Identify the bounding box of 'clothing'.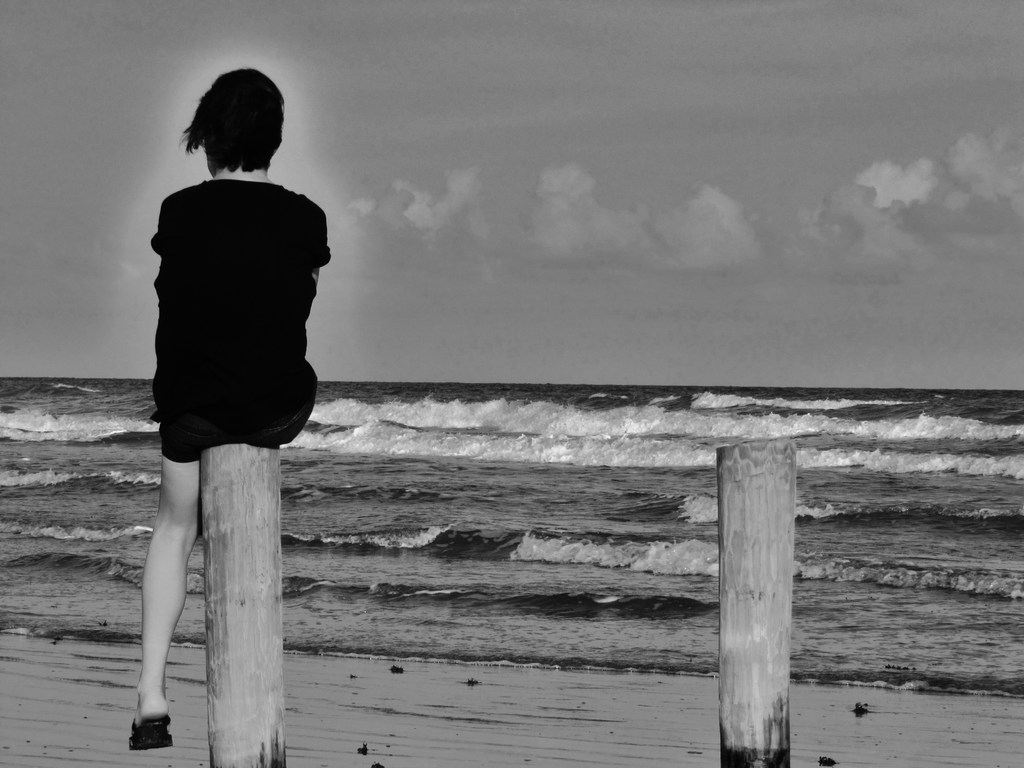
141 129 329 458.
